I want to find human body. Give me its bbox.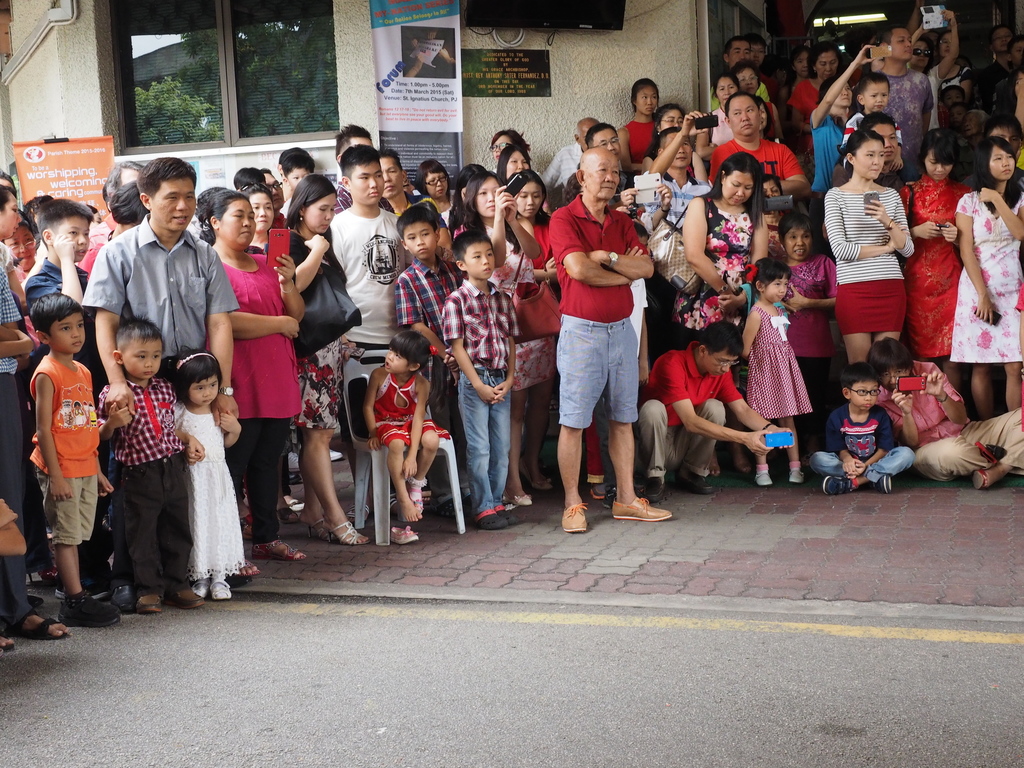
[282,172,364,542].
